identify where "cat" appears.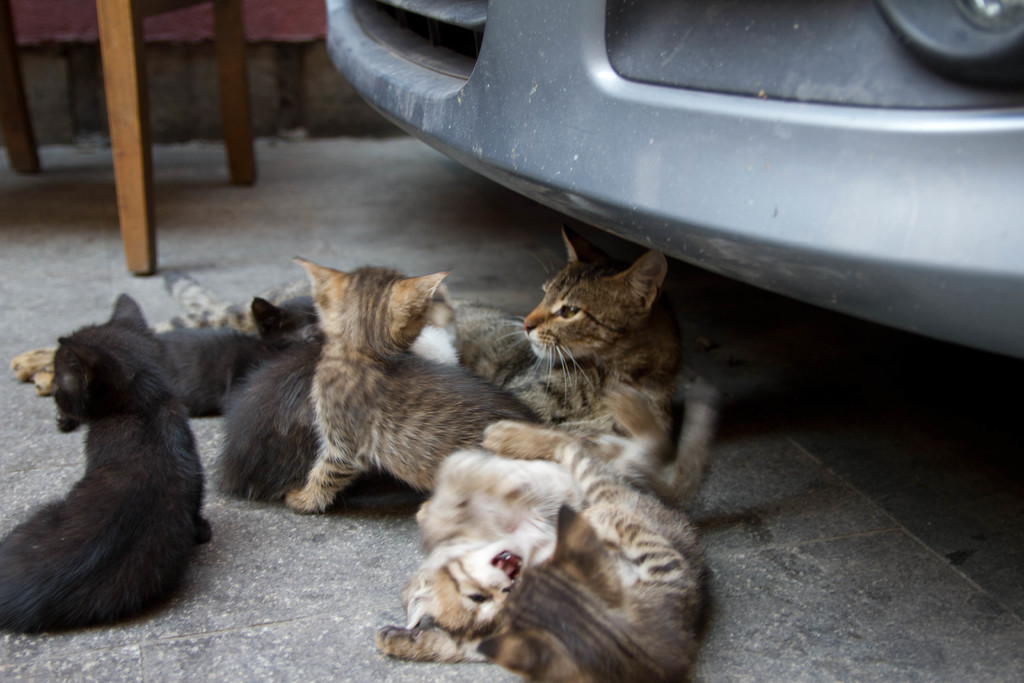
Appears at region(282, 255, 554, 519).
